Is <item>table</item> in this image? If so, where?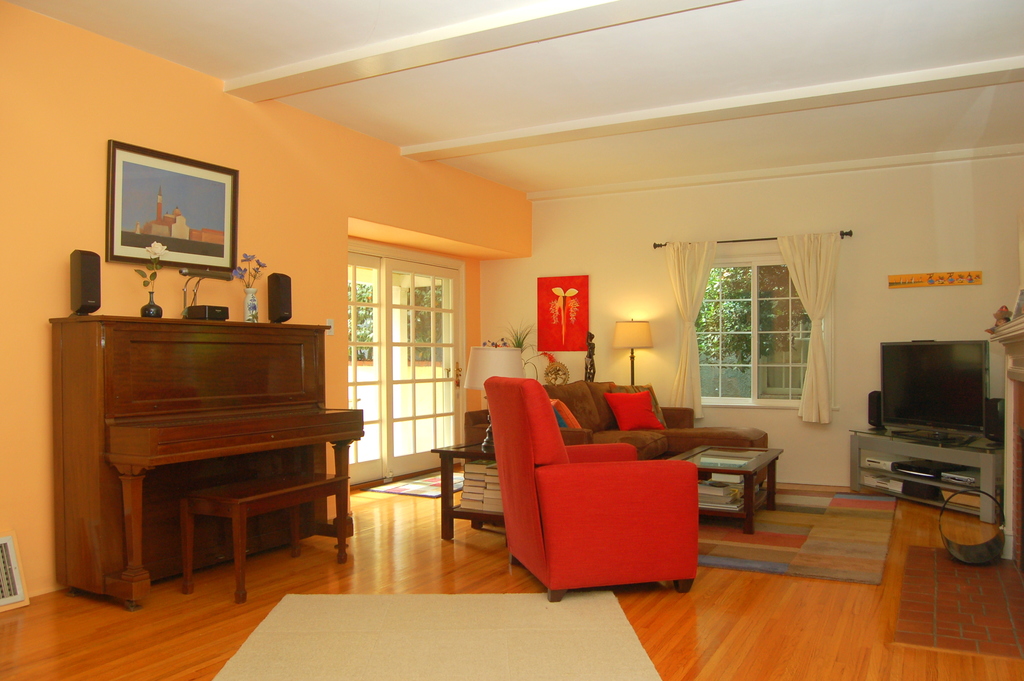
Yes, at rect(678, 429, 797, 545).
